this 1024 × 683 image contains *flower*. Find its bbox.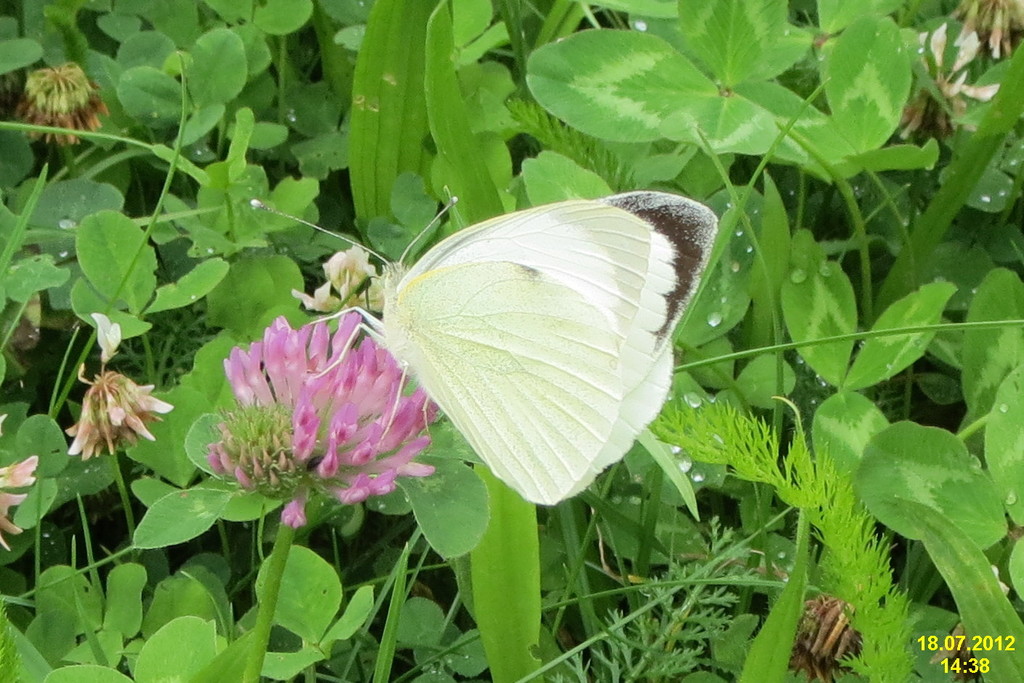
box=[0, 450, 36, 554].
